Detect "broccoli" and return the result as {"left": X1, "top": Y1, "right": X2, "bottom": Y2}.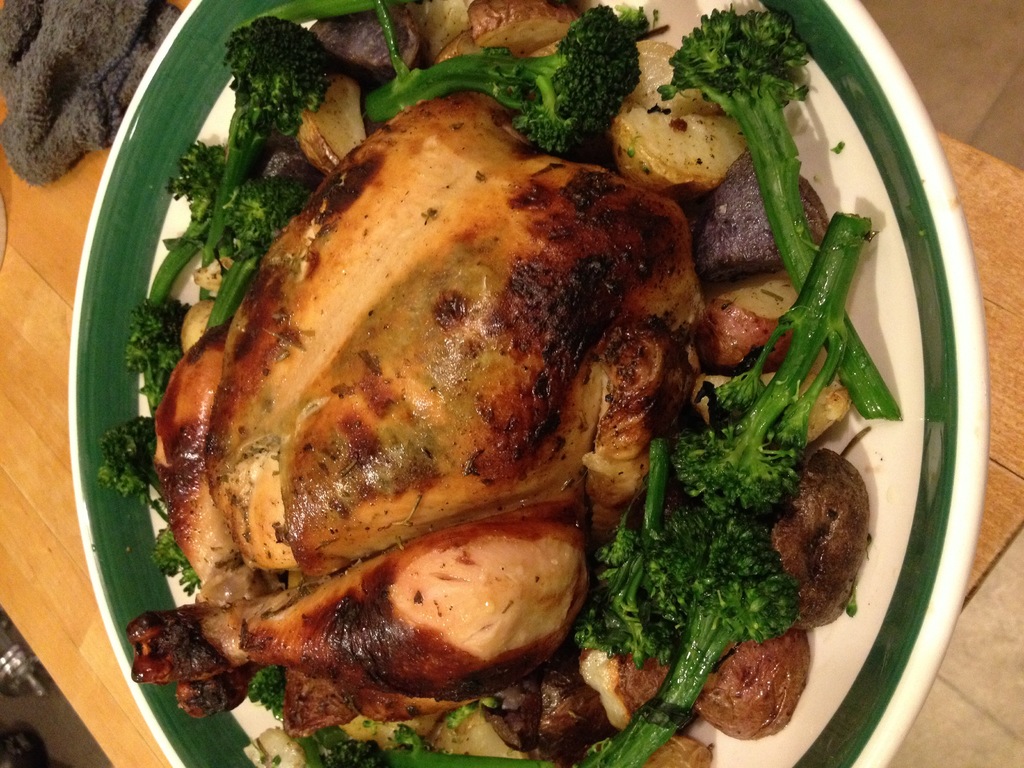
{"left": 157, "top": 531, "right": 202, "bottom": 595}.
